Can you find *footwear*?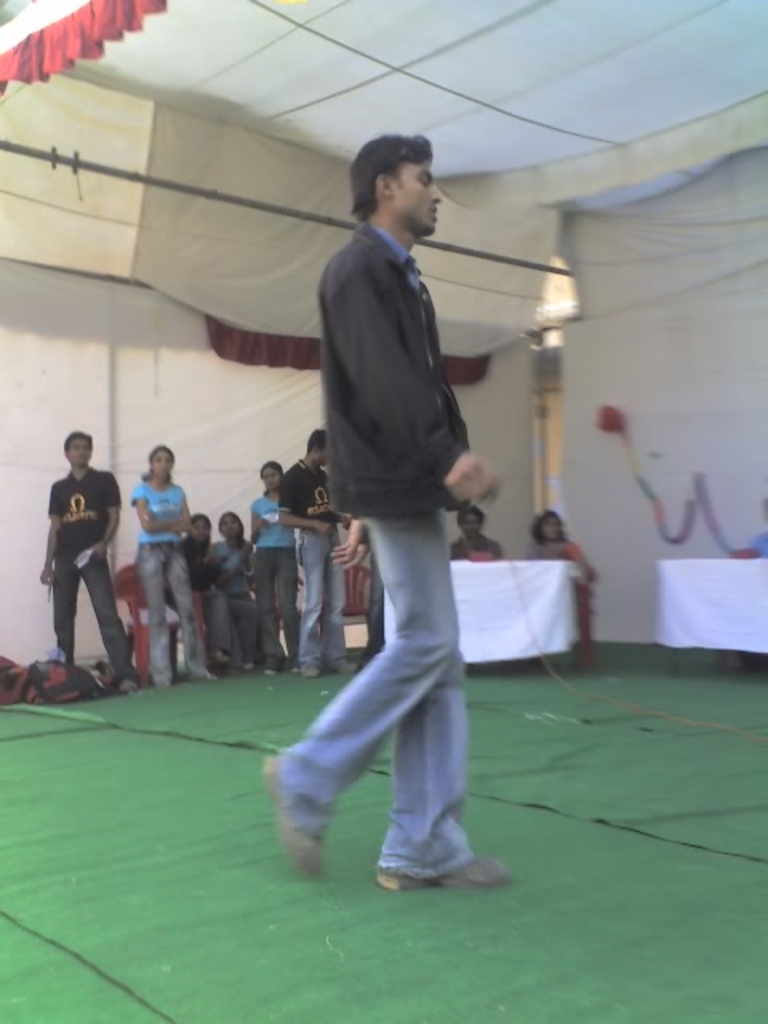
Yes, bounding box: l=254, t=758, r=330, b=877.
